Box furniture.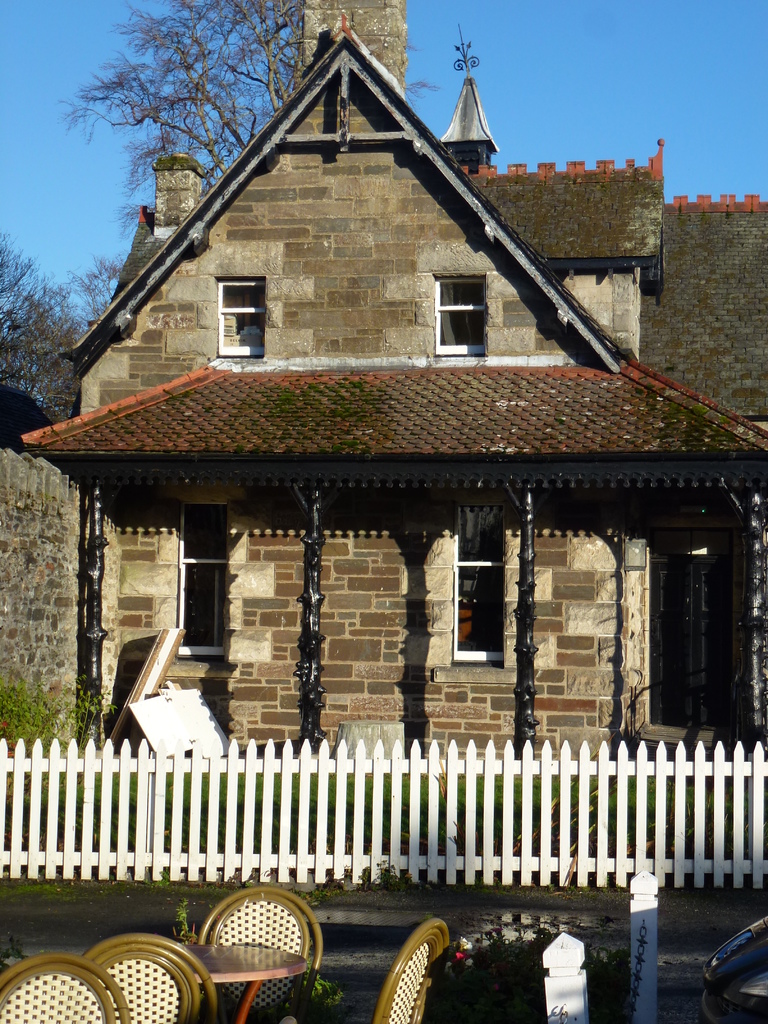
bbox=[365, 915, 452, 1023].
